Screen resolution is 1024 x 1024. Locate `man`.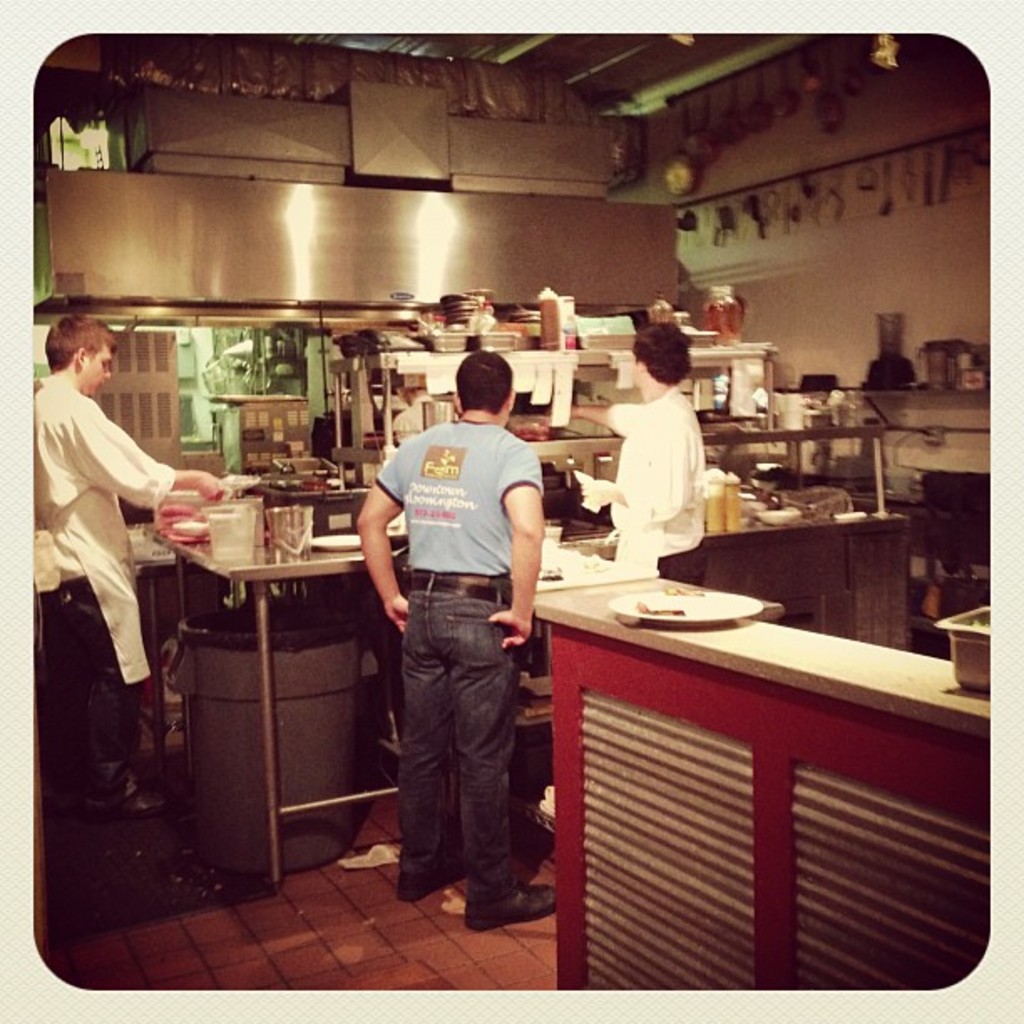
select_region(562, 325, 709, 576).
